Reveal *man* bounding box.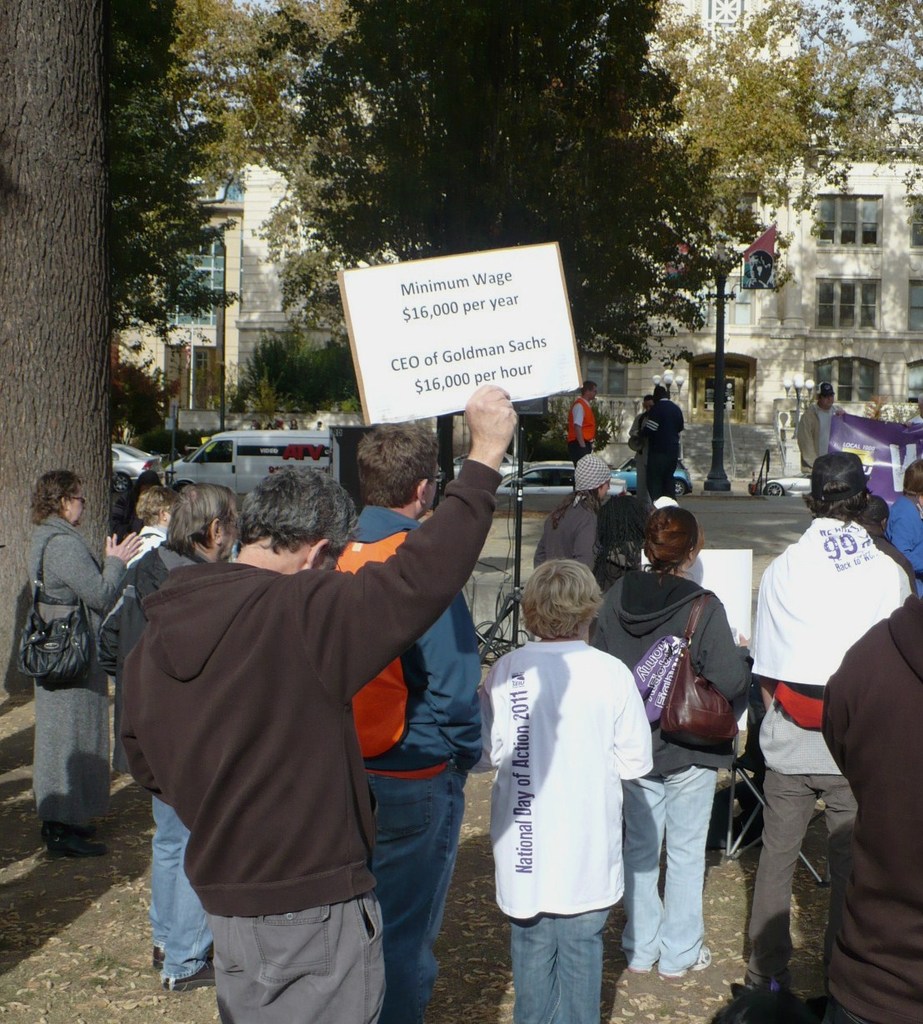
Revealed: (left=120, top=475, right=253, bottom=992).
